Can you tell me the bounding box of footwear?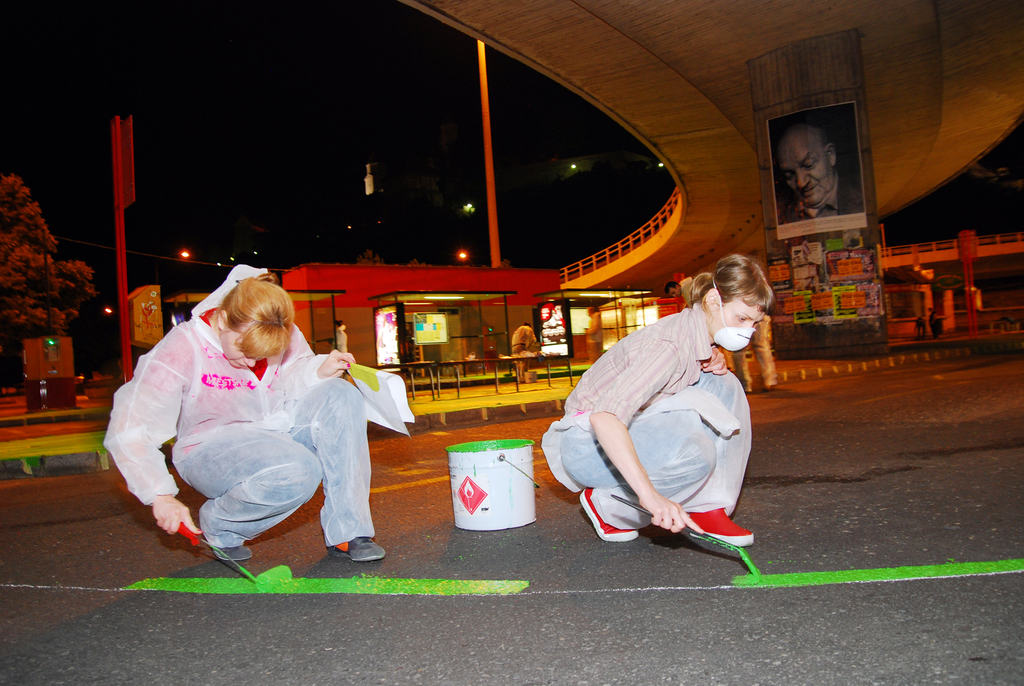
(left=211, top=540, right=255, bottom=565).
